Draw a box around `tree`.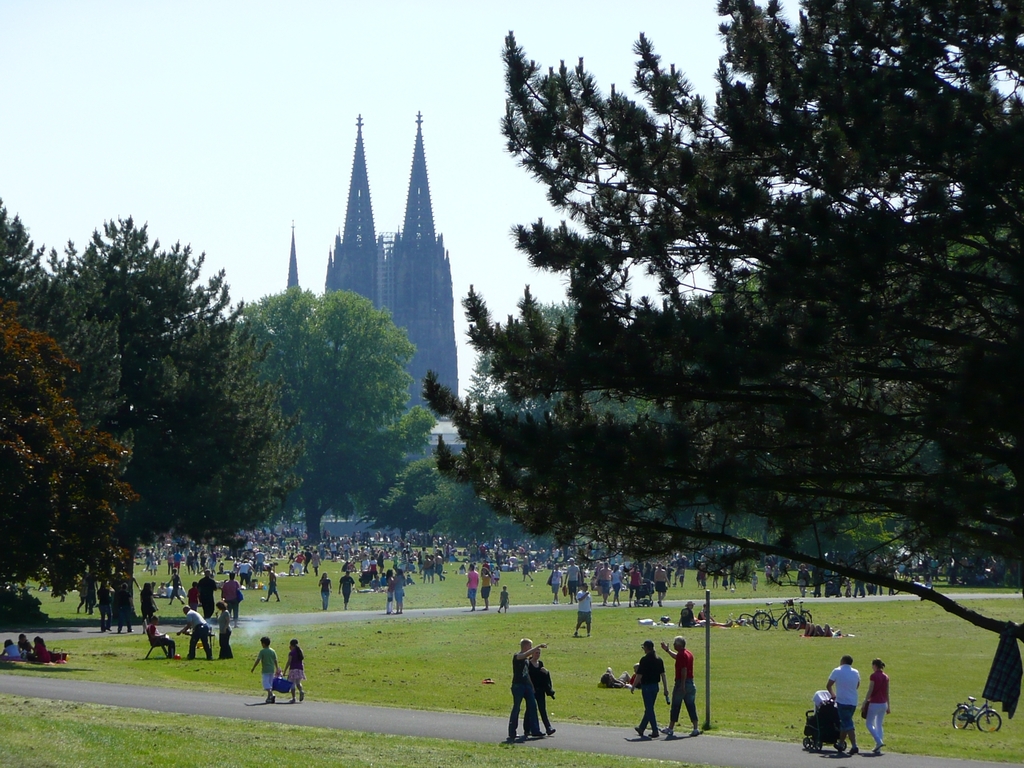
0:314:144:618.
